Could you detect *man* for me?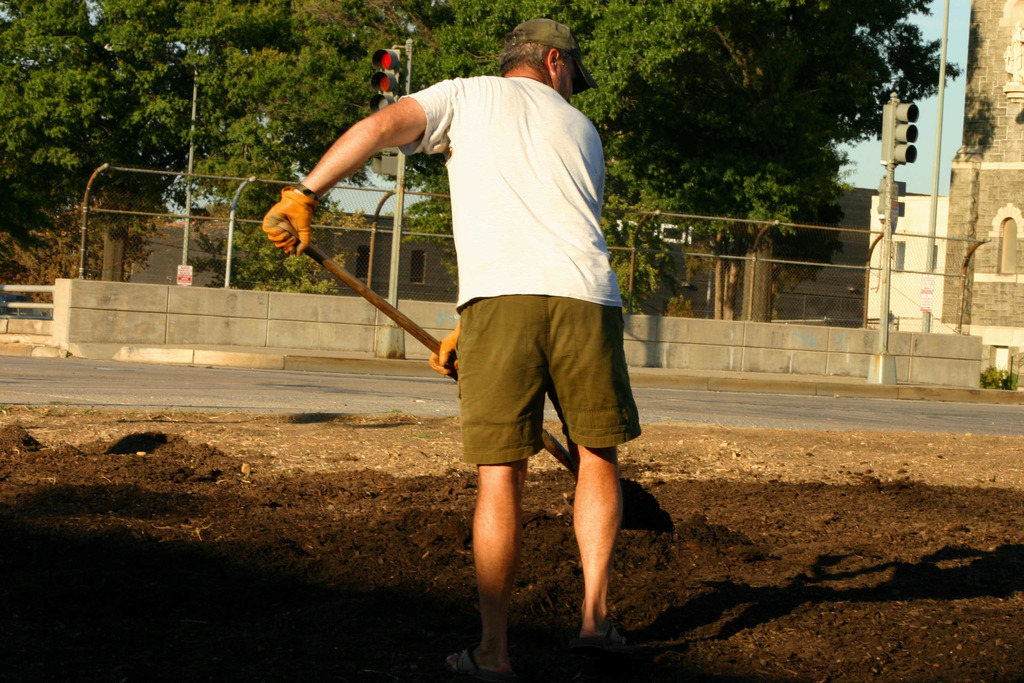
Detection result: BBox(310, 14, 645, 633).
